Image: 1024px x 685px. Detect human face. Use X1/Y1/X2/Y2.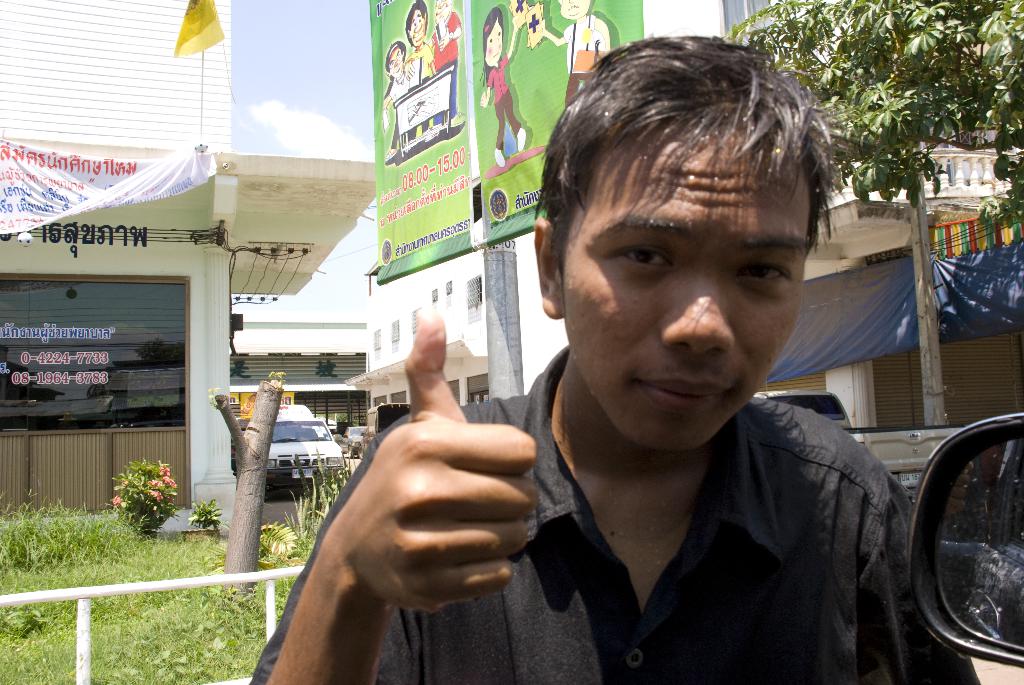
410/7/428/46.
